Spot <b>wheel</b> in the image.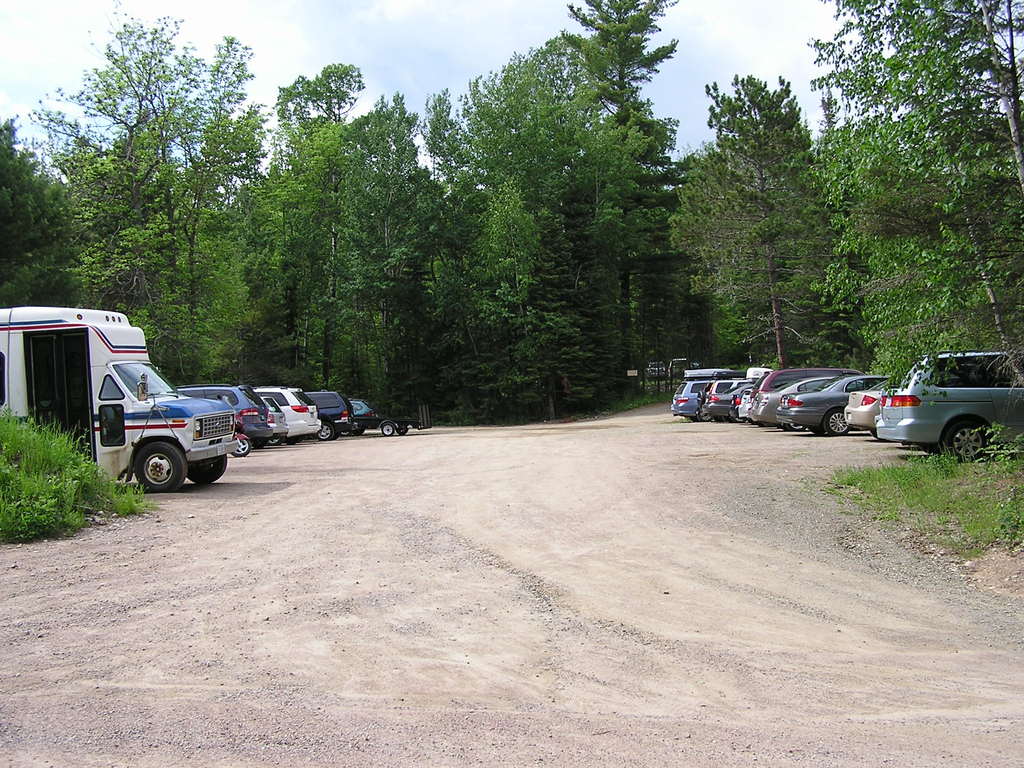
<b>wheel</b> found at [left=946, top=420, right=987, bottom=463].
